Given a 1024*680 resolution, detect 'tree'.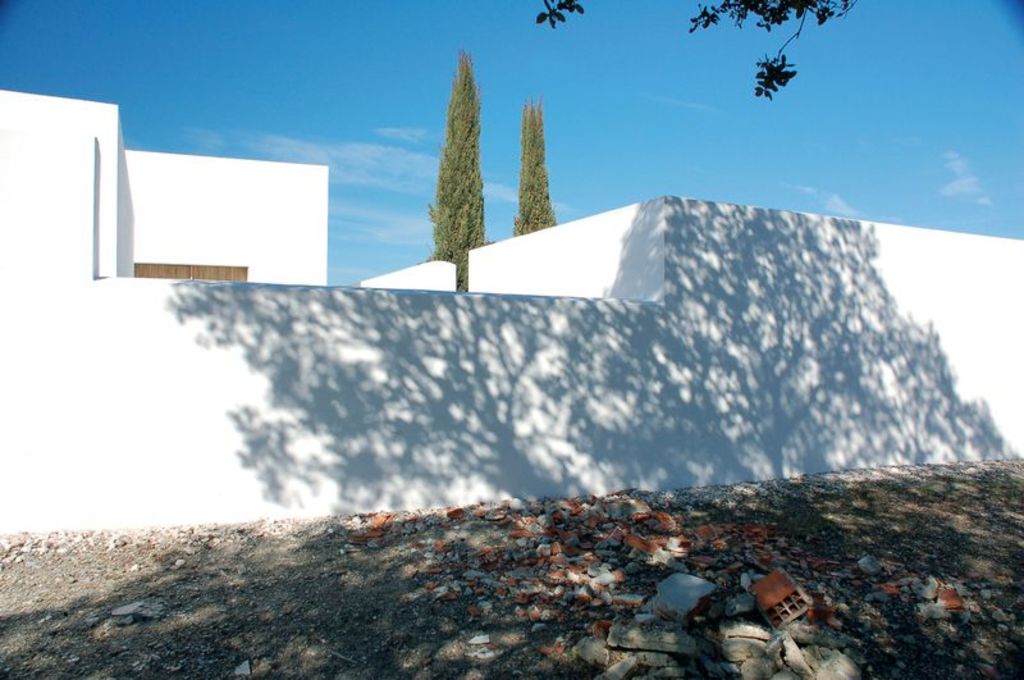
{"left": 428, "top": 37, "right": 511, "bottom": 302}.
